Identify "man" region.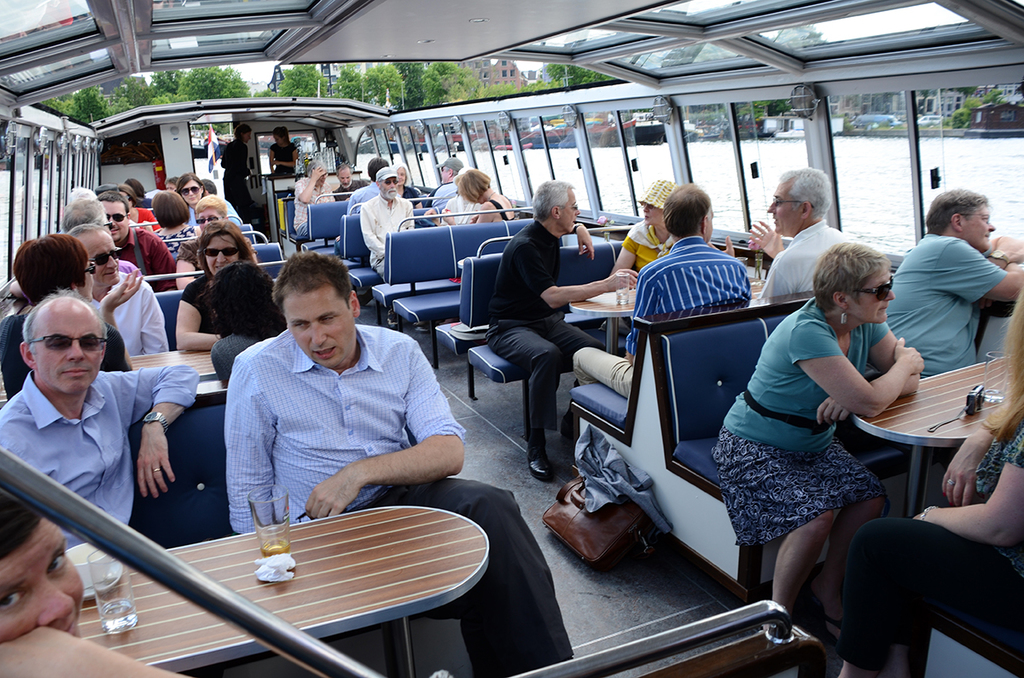
Region: 346:154:391:213.
